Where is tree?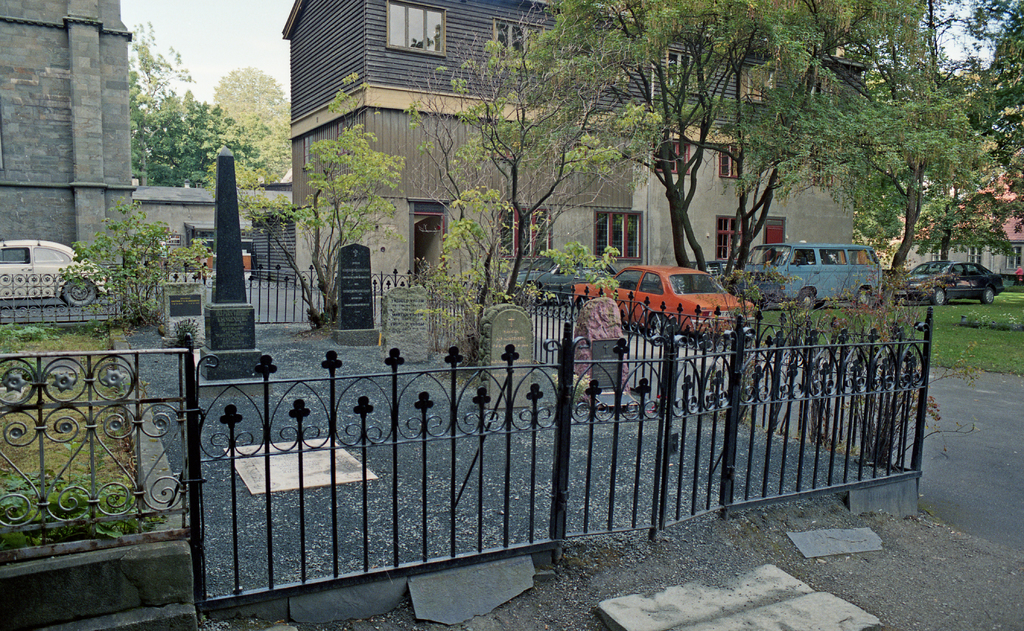
bbox(189, 63, 307, 192).
